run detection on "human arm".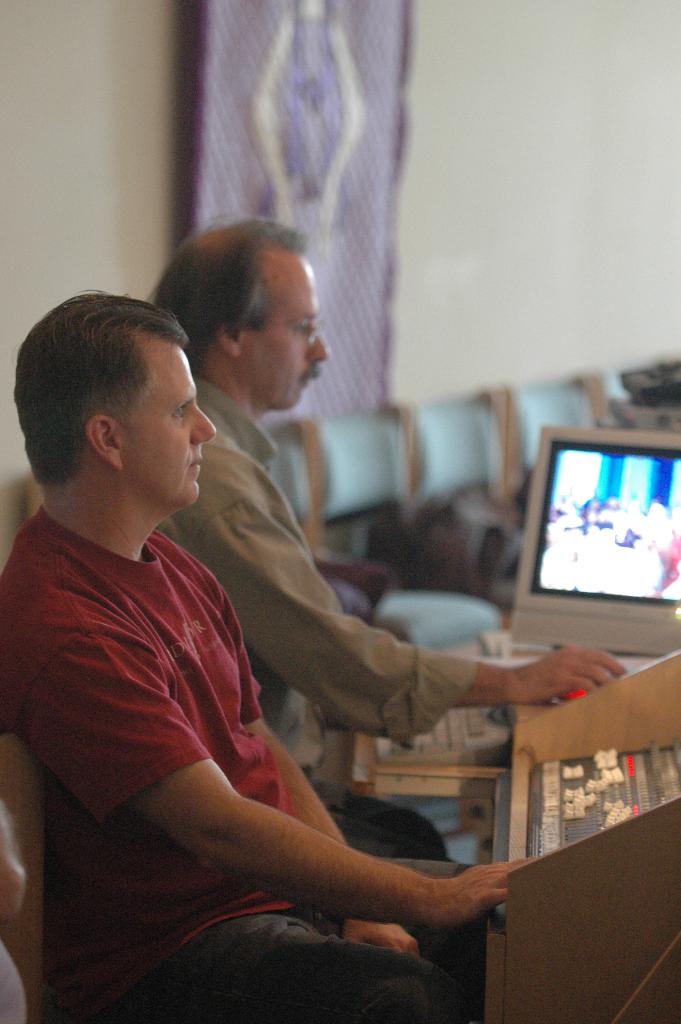
Result: box(174, 450, 627, 751).
